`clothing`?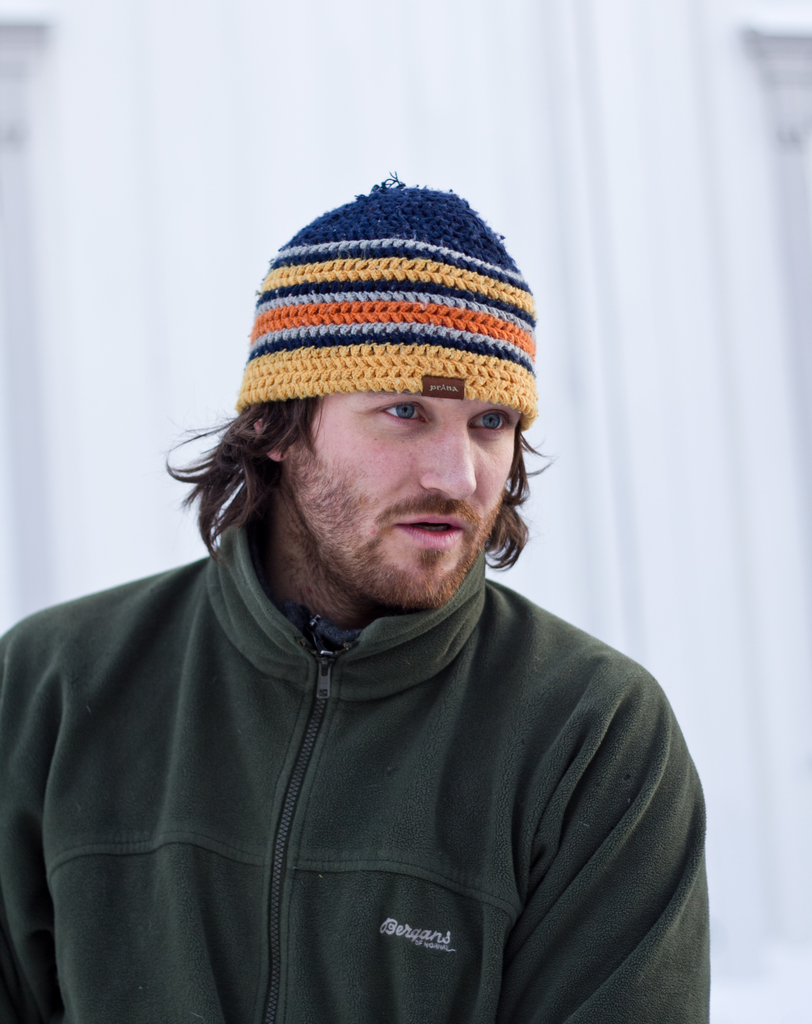
{"x1": 11, "y1": 267, "x2": 746, "y2": 1022}
